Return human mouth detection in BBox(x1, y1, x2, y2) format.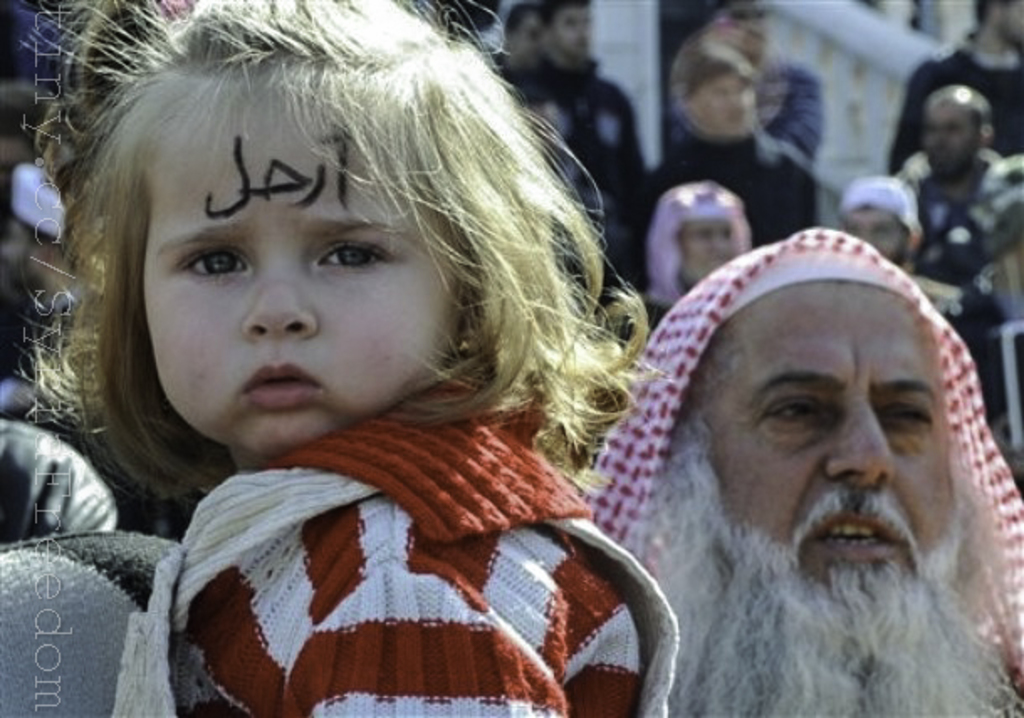
BBox(245, 362, 317, 411).
